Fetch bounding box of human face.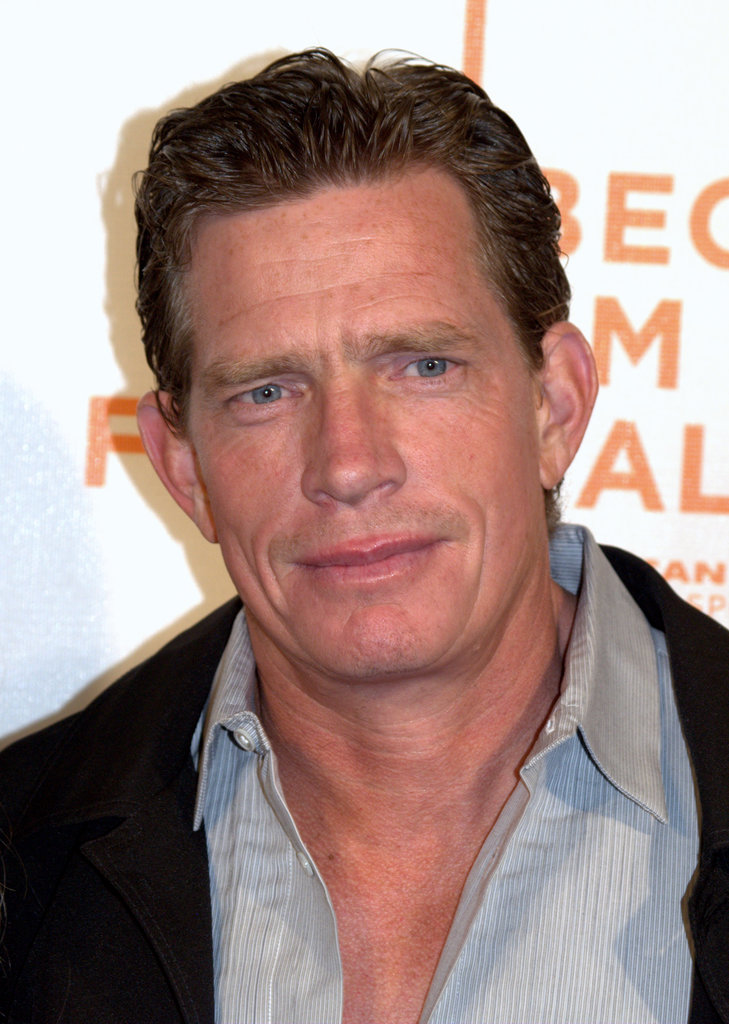
Bbox: (187, 168, 535, 681).
